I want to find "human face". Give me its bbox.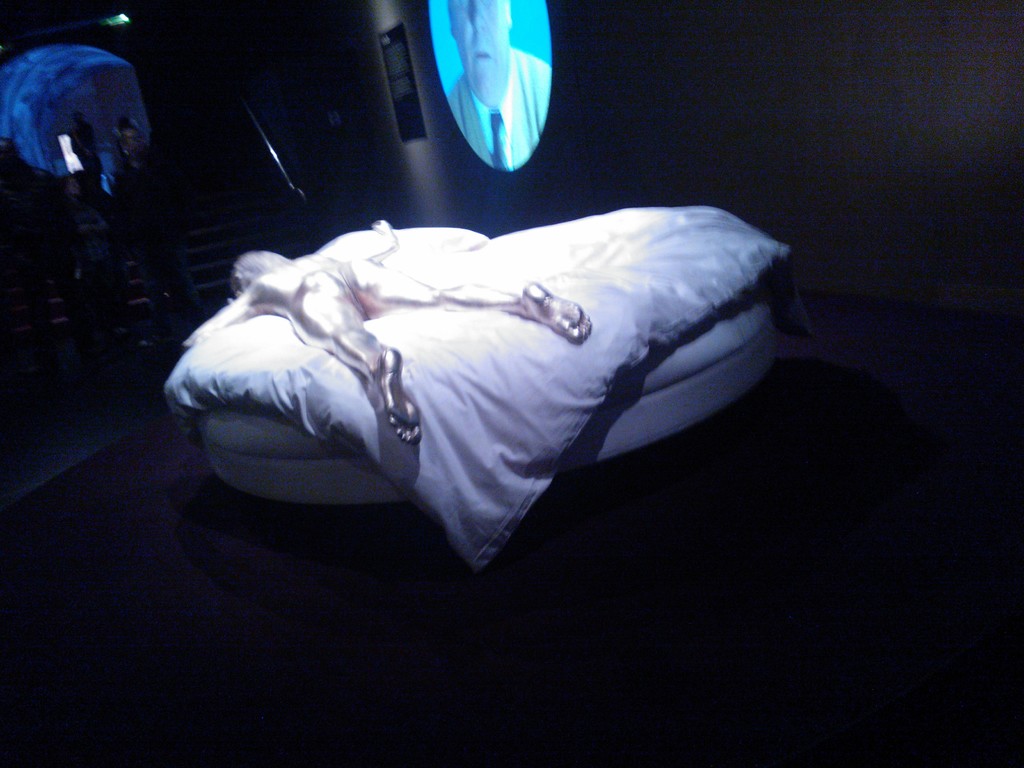
region(452, 0, 511, 104).
